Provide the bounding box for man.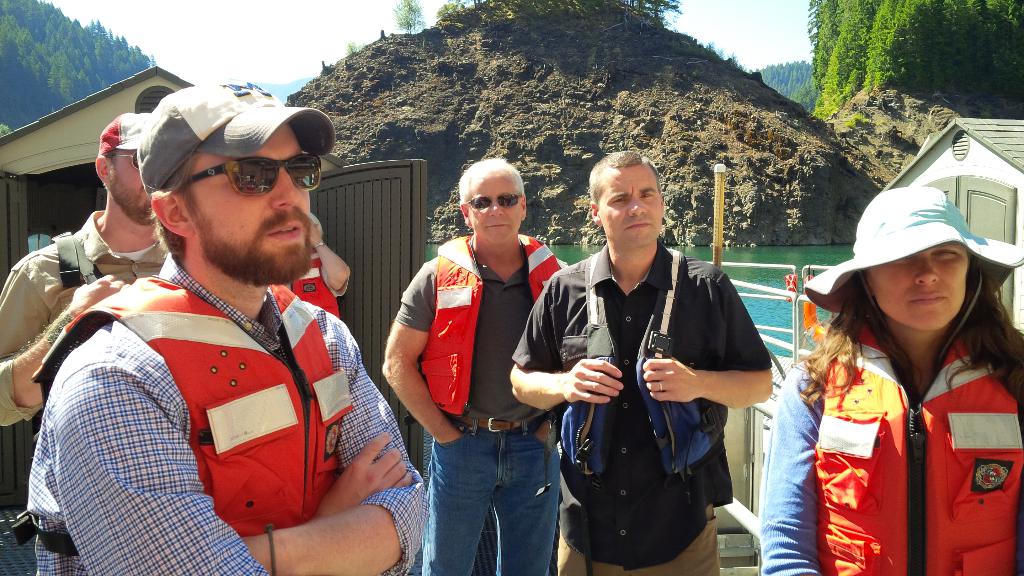
0 111 170 427.
